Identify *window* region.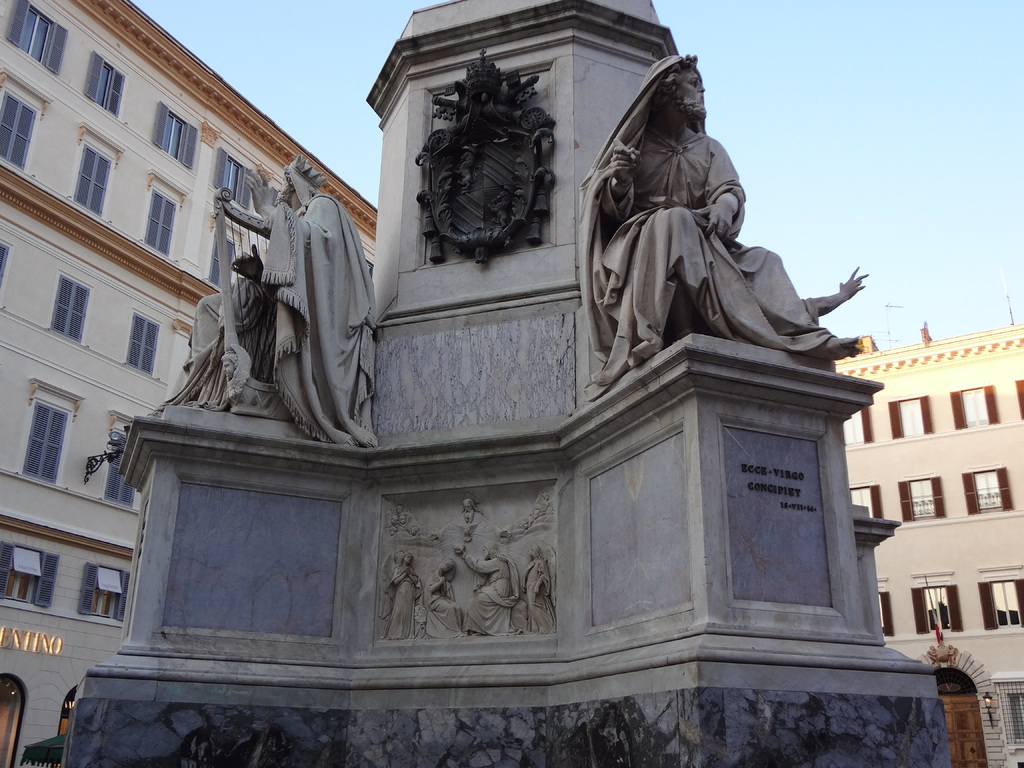
Region: [x1=51, y1=273, x2=92, y2=342].
